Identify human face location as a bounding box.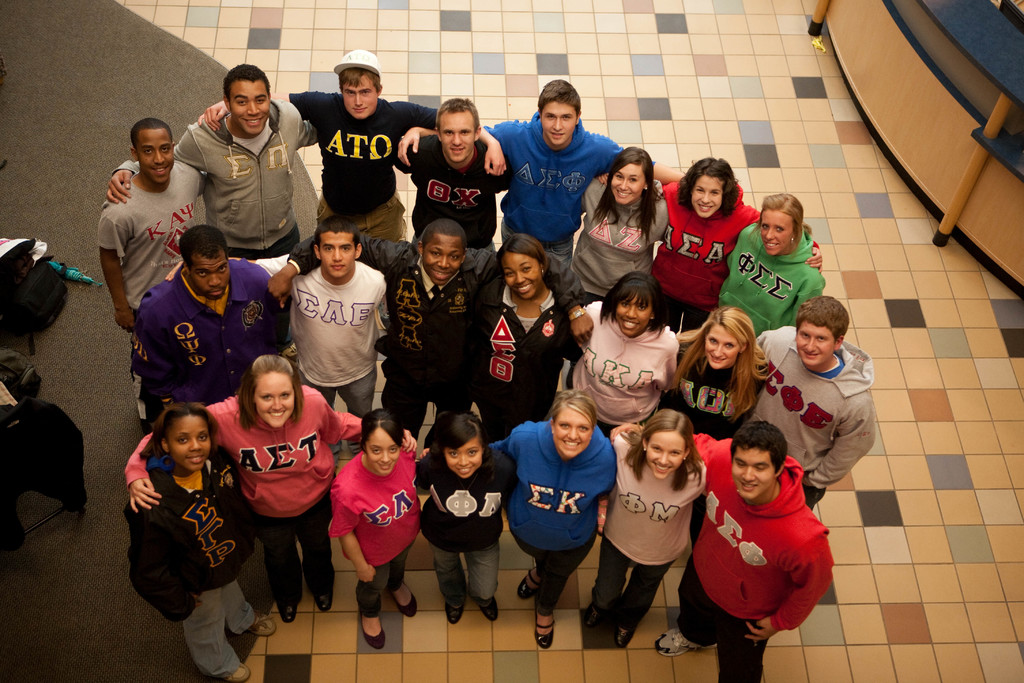
{"left": 259, "top": 365, "right": 293, "bottom": 428}.
